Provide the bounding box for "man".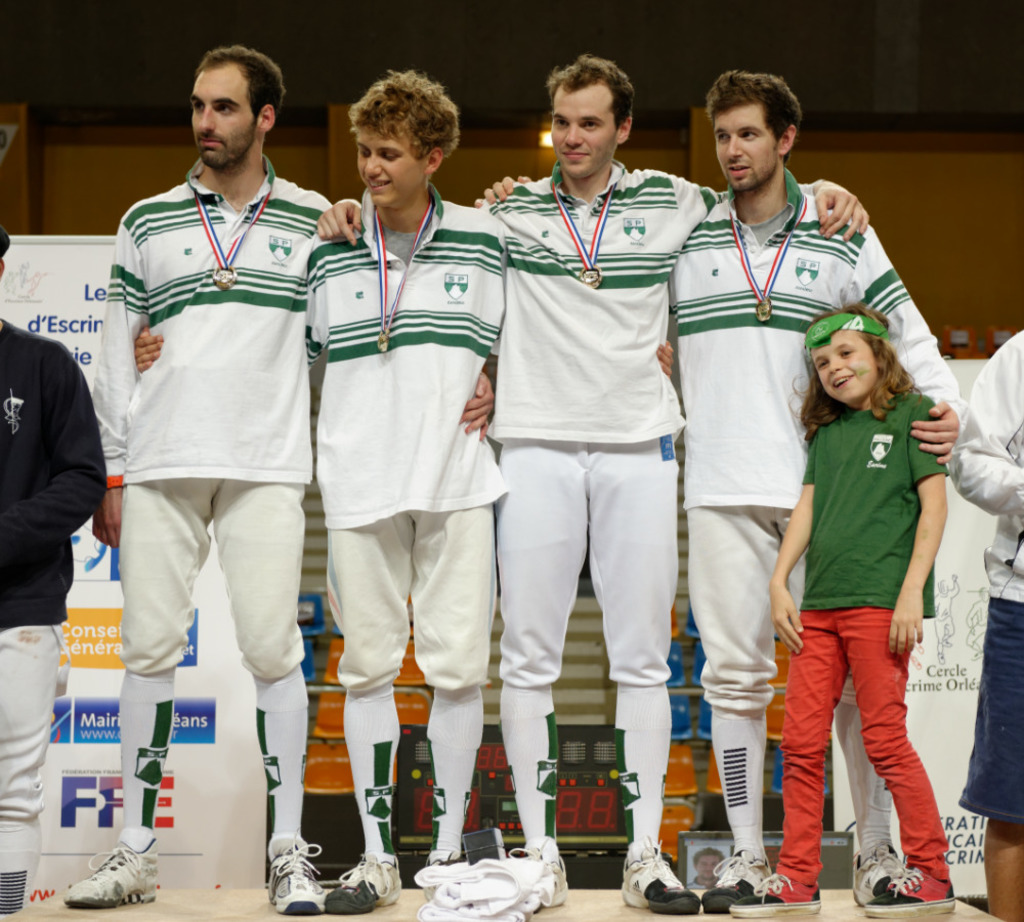
{"x1": 133, "y1": 73, "x2": 673, "y2": 920}.
